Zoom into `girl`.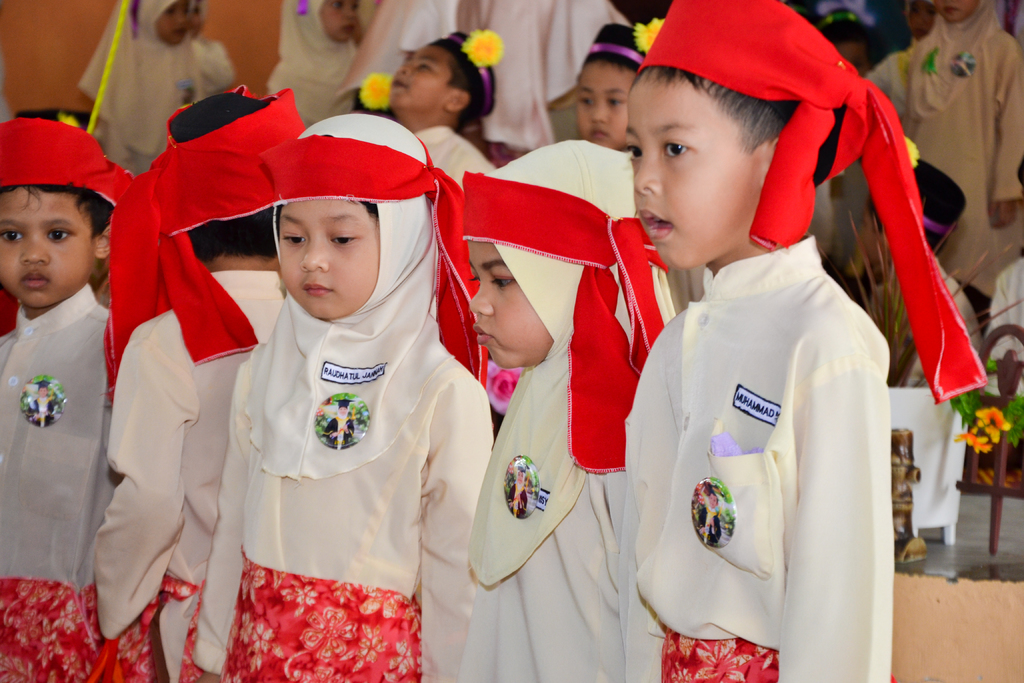
Zoom target: x1=570 y1=25 x2=653 y2=147.
